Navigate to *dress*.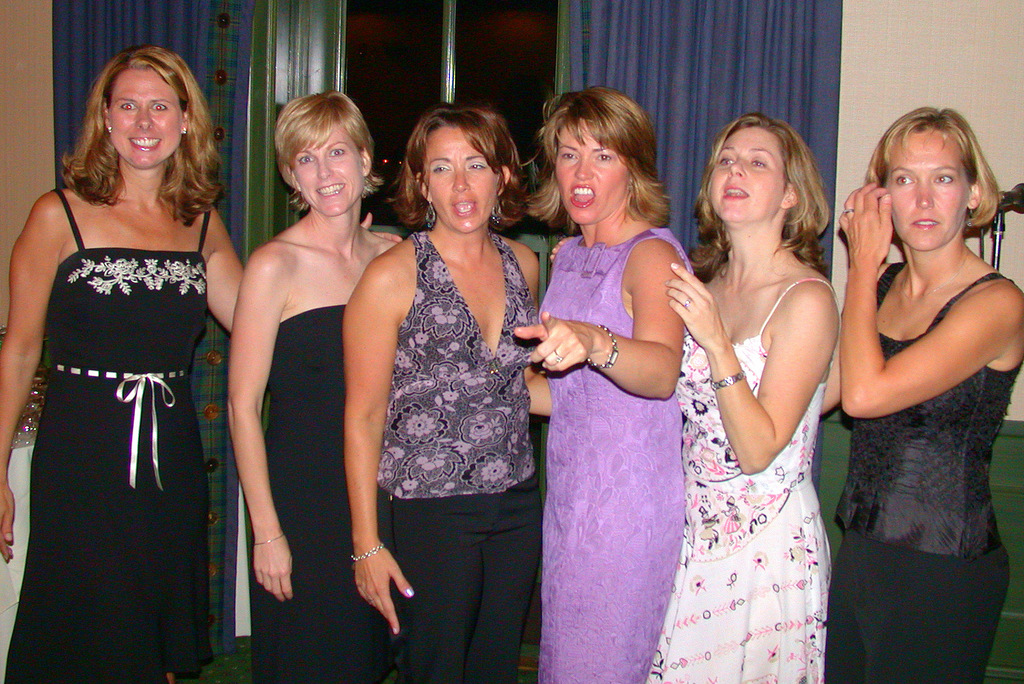
Navigation target: locate(645, 279, 841, 683).
